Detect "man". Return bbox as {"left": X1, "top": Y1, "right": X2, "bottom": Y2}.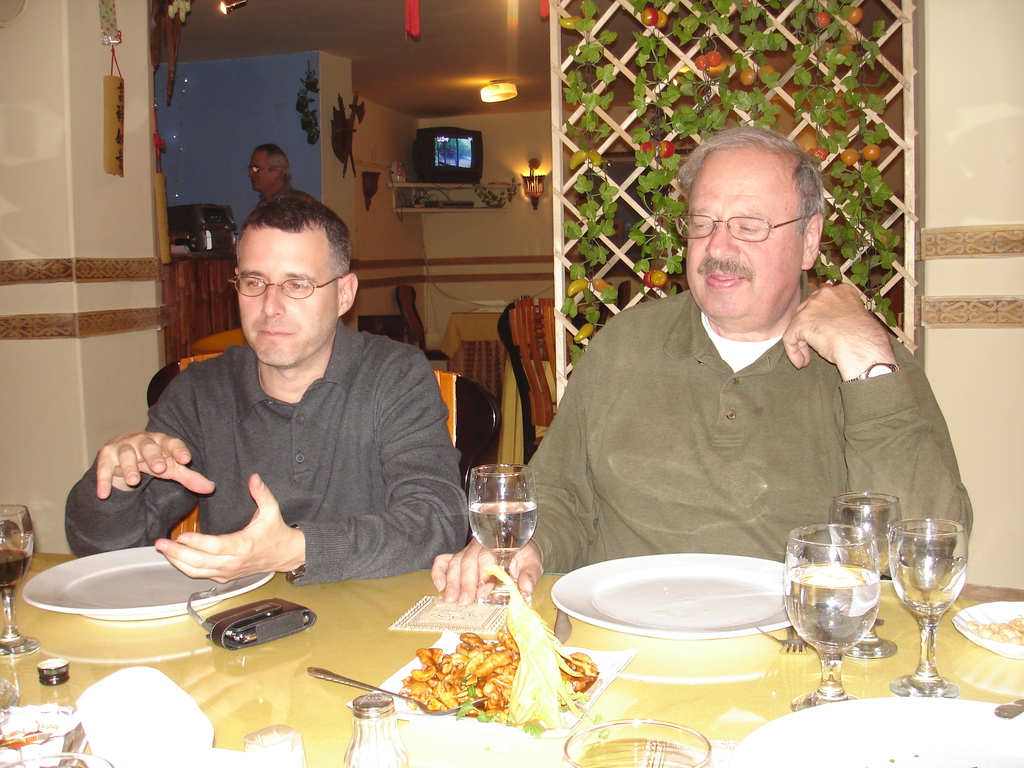
{"left": 63, "top": 196, "right": 467, "bottom": 587}.
